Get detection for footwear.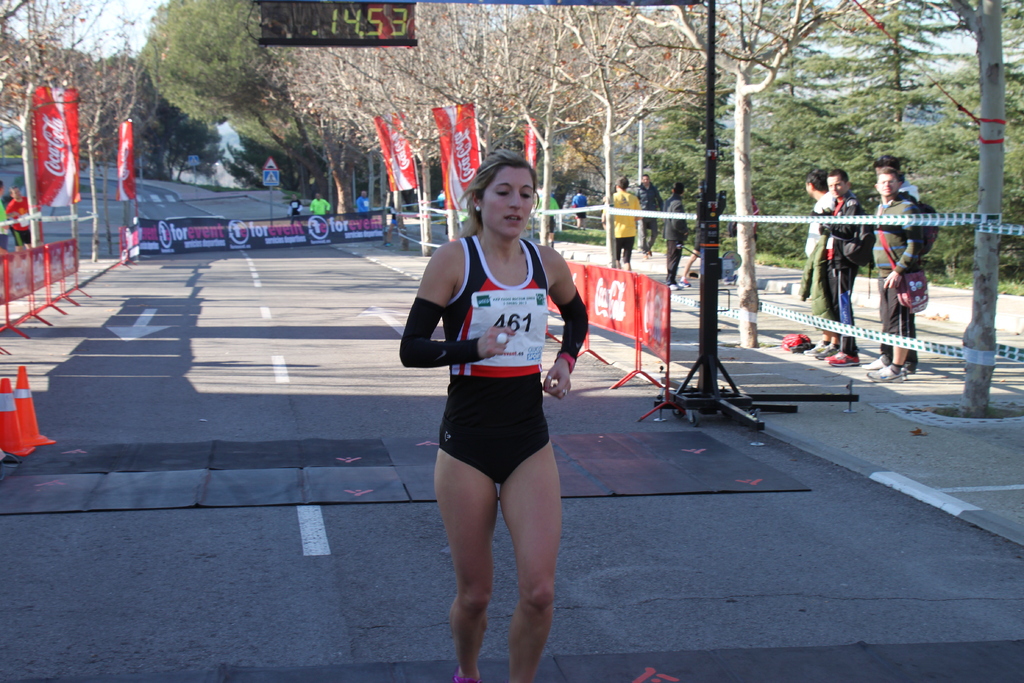
Detection: crop(804, 343, 818, 349).
